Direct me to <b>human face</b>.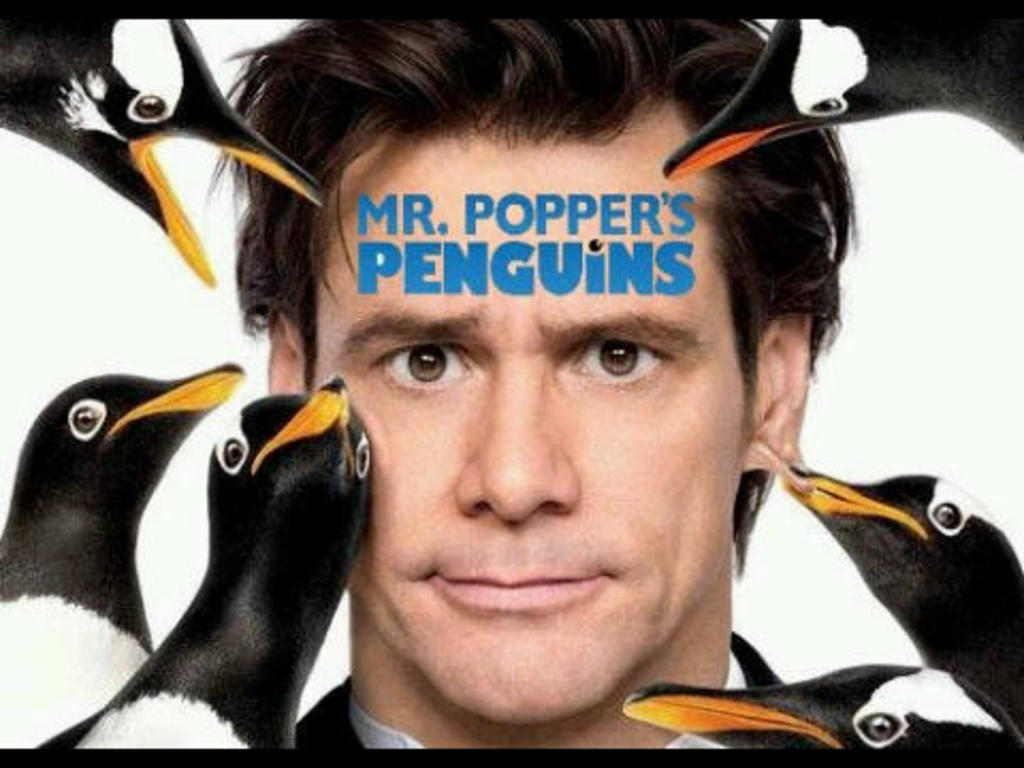
Direction: l=311, t=149, r=764, b=730.
